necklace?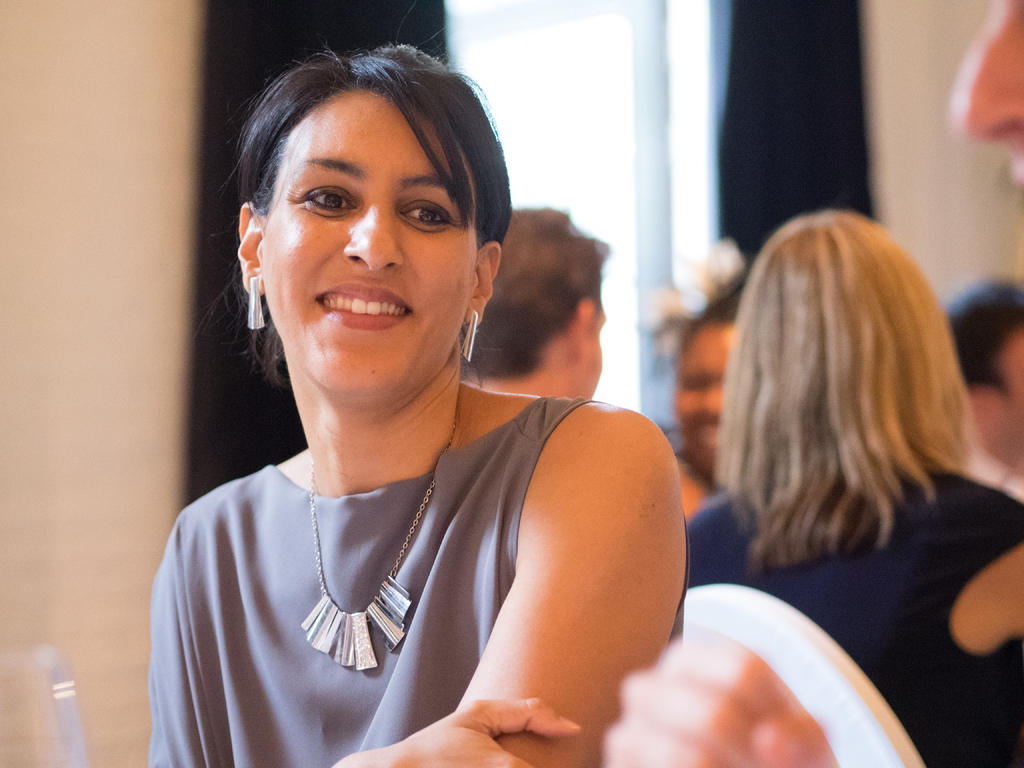
box(300, 381, 463, 672)
